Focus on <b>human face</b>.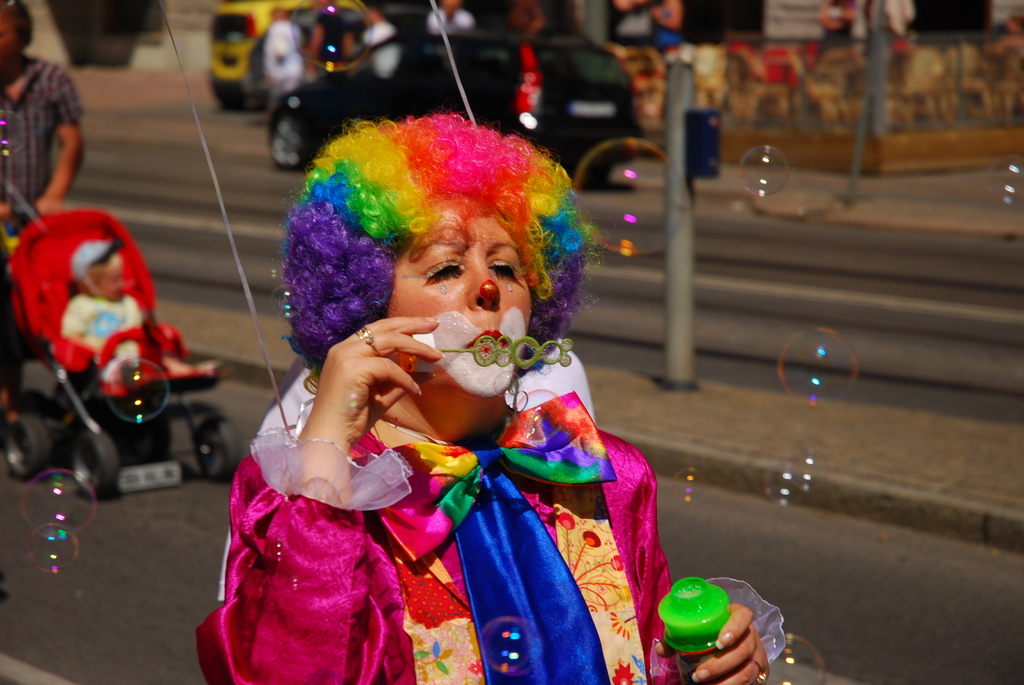
Focused at left=388, top=212, right=534, bottom=405.
